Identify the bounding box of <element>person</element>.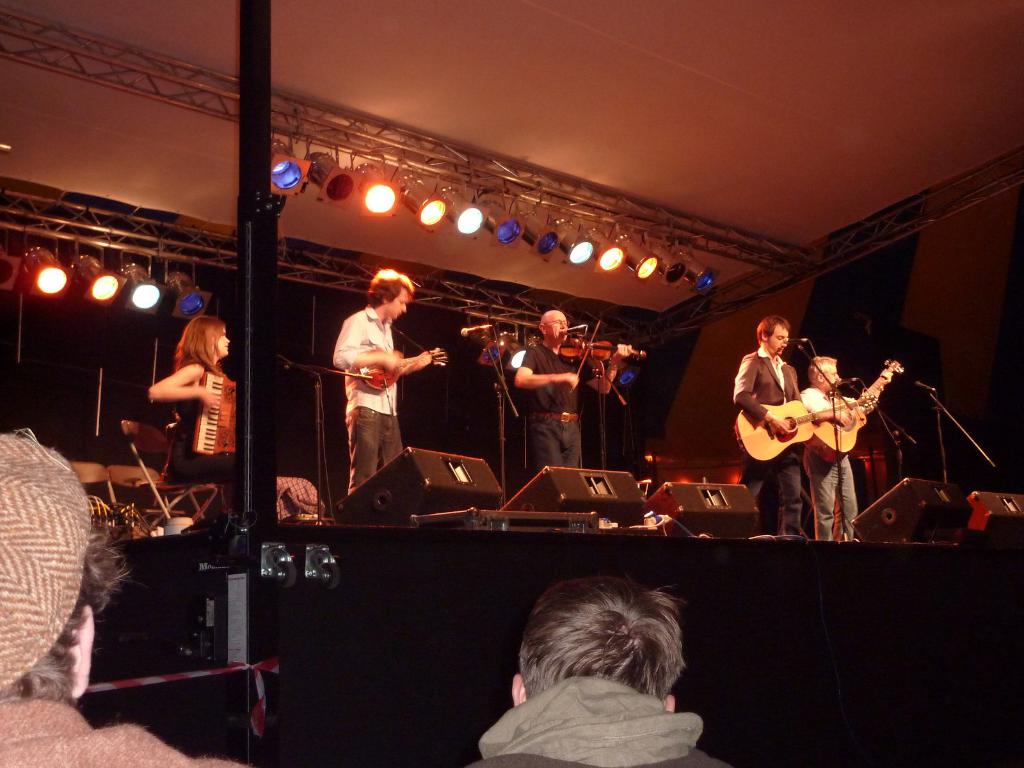
<bbox>515, 310, 630, 473</bbox>.
